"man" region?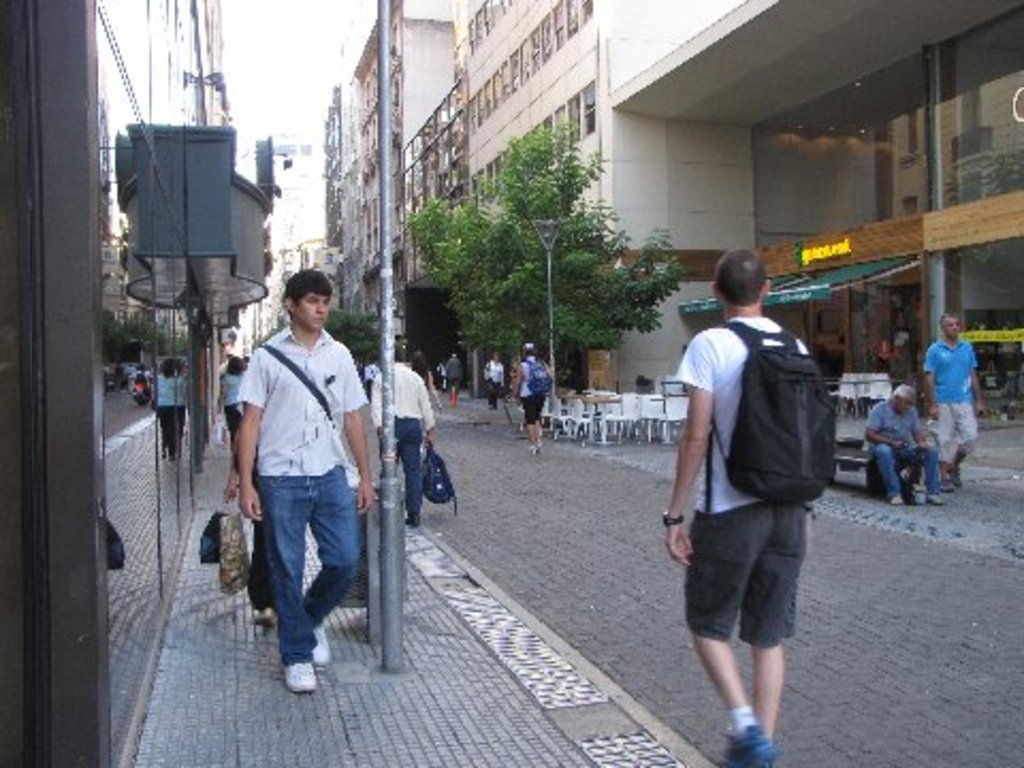
[left=661, top=252, right=811, bottom=766]
